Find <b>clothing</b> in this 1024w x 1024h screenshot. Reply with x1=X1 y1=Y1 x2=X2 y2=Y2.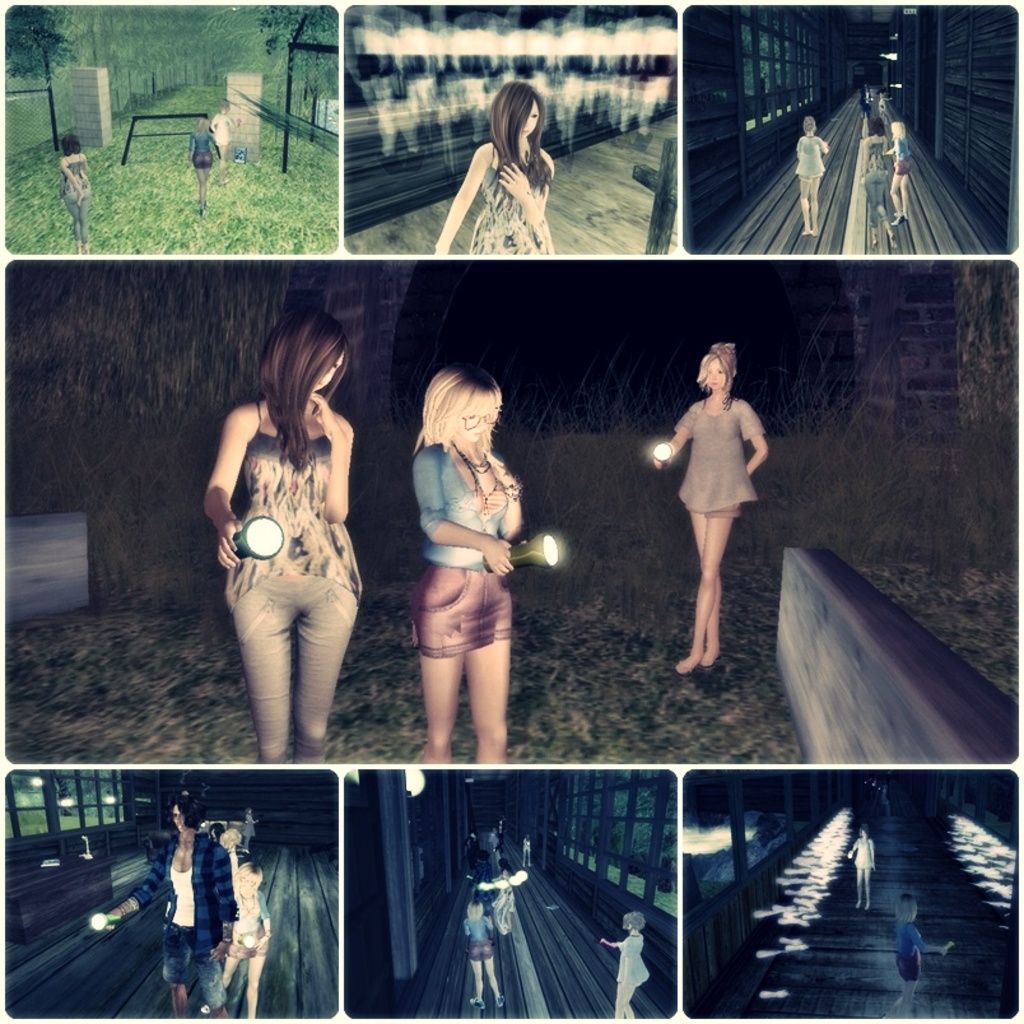
x1=616 y1=934 x2=643 y2=996.
